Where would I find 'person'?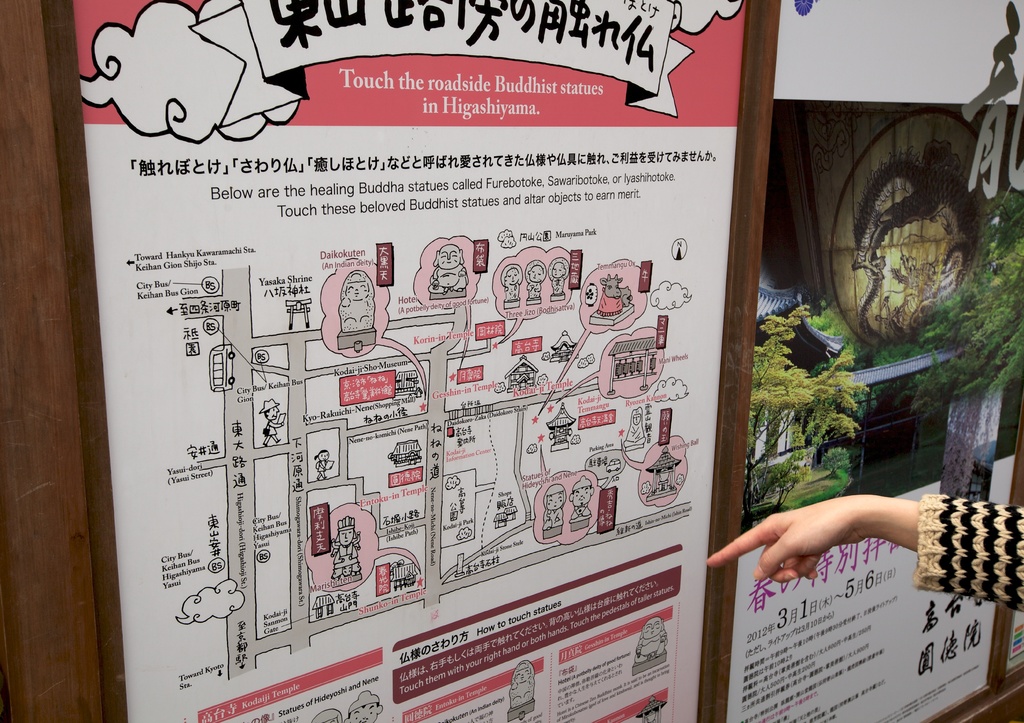
At bbox=(333, 521, 365, 579).
